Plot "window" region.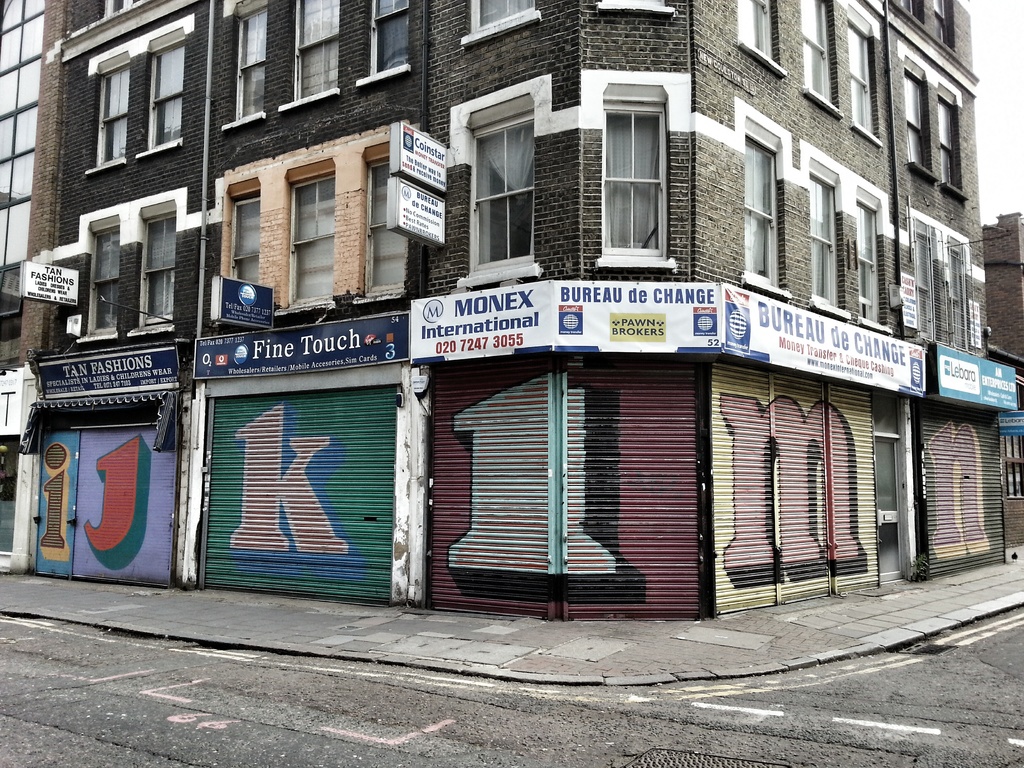
Plotted at region(856, 204, 874, 325).
